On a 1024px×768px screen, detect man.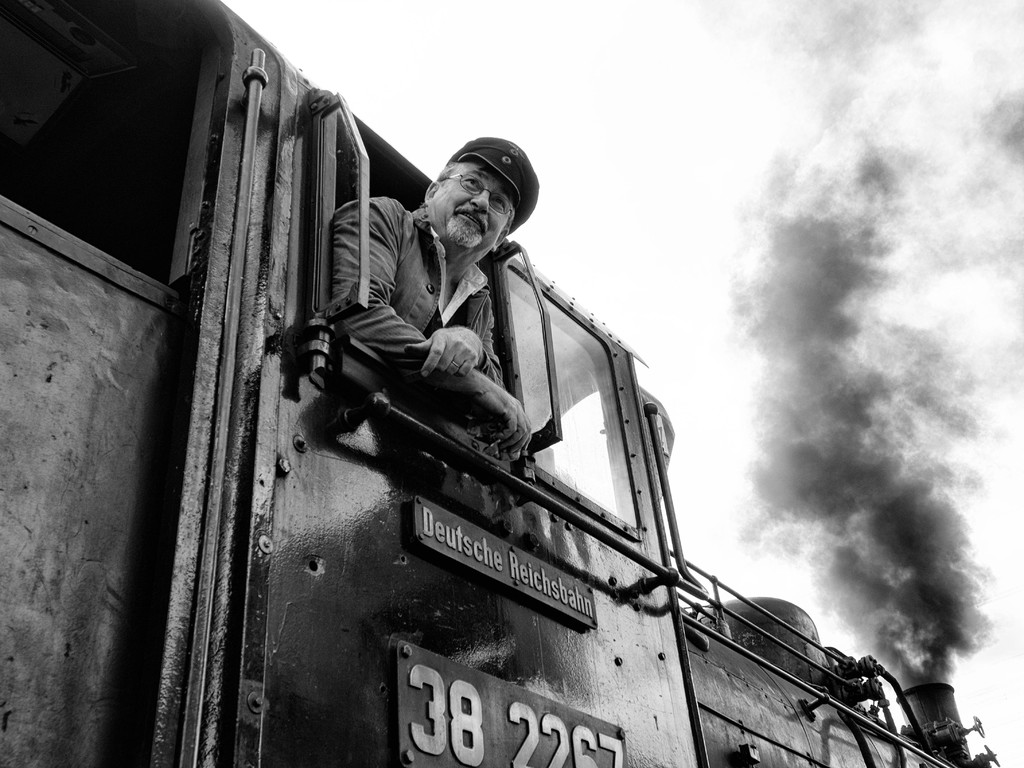
Rect(328, 131, 540, 464).
